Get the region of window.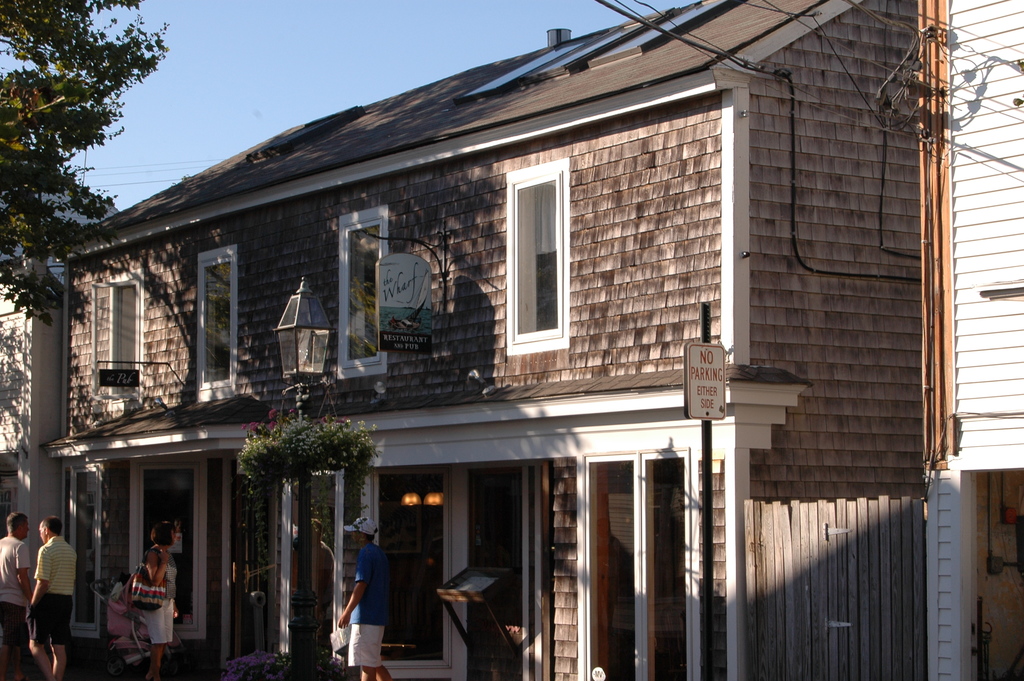
select_region(335, 206, 388, 381).
